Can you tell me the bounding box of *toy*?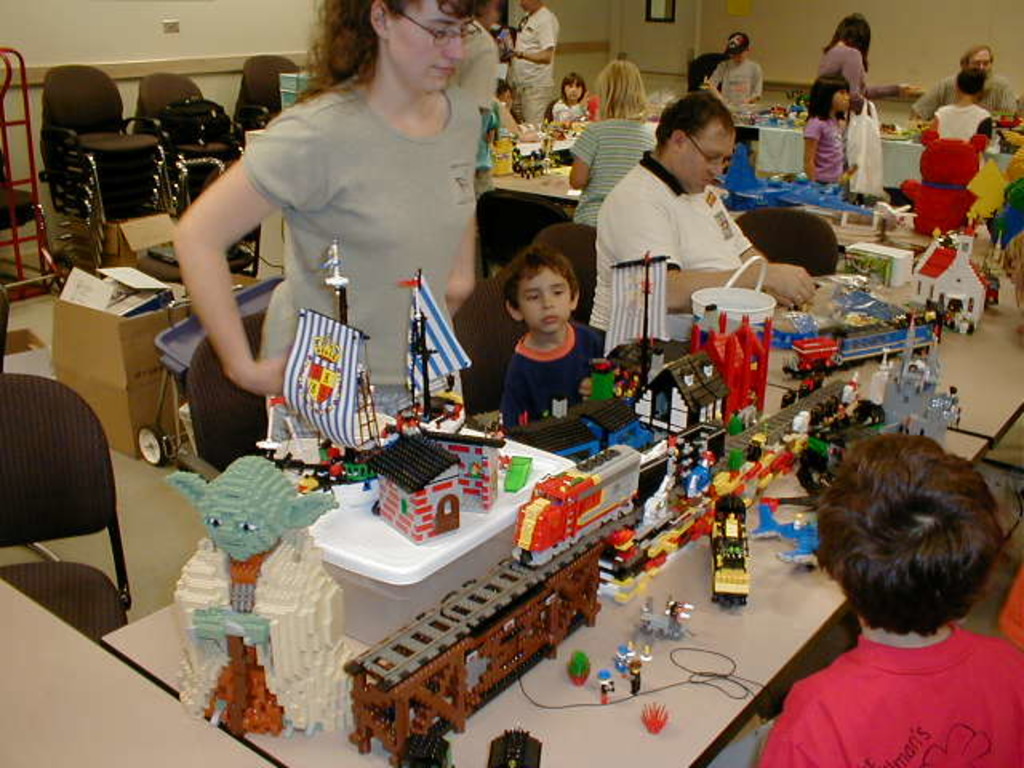
left=837, top=237, right=936, bottom=299.
